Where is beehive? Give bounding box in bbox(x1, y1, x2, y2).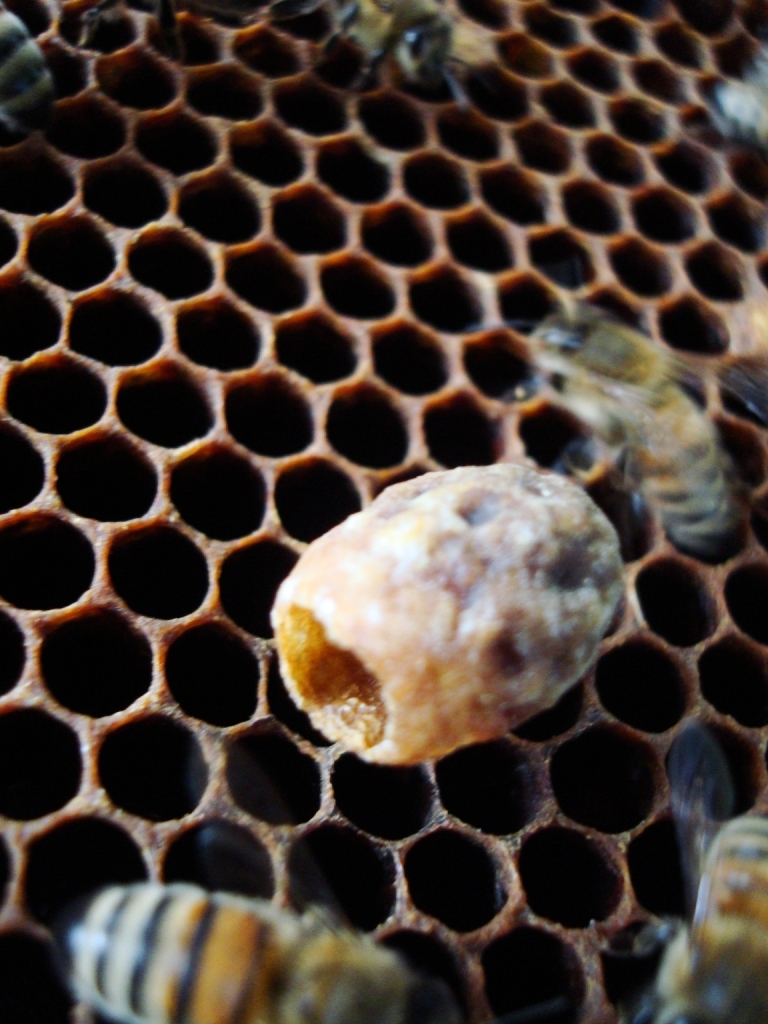
bbox(0, 4, 767, 996).
